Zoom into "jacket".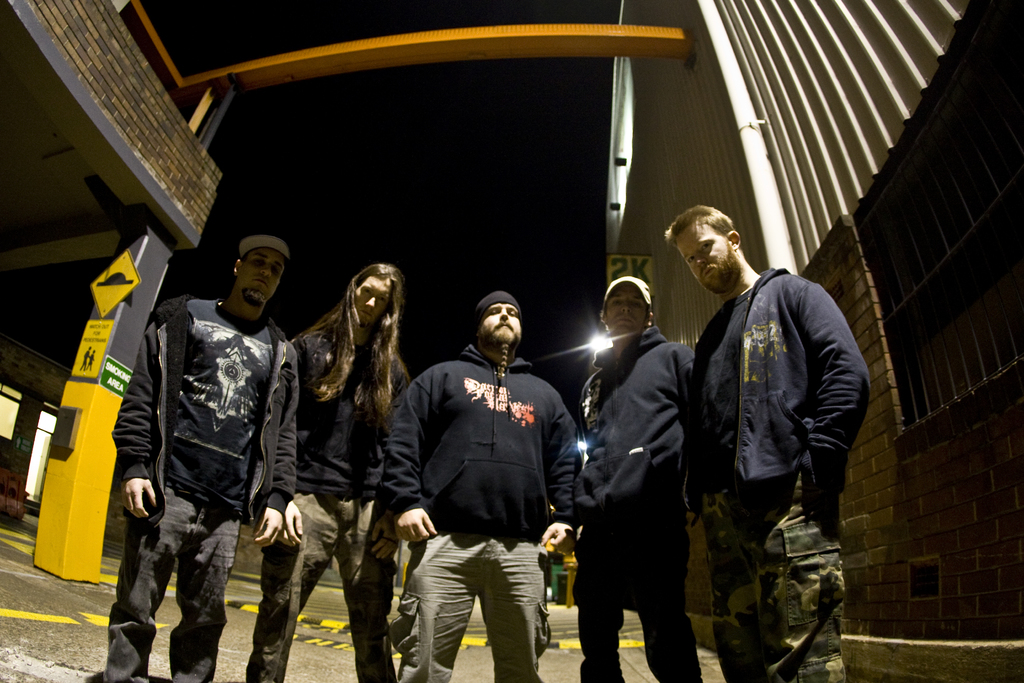
Zoom target: [left=378, top=341, right=596, bottom=538].
